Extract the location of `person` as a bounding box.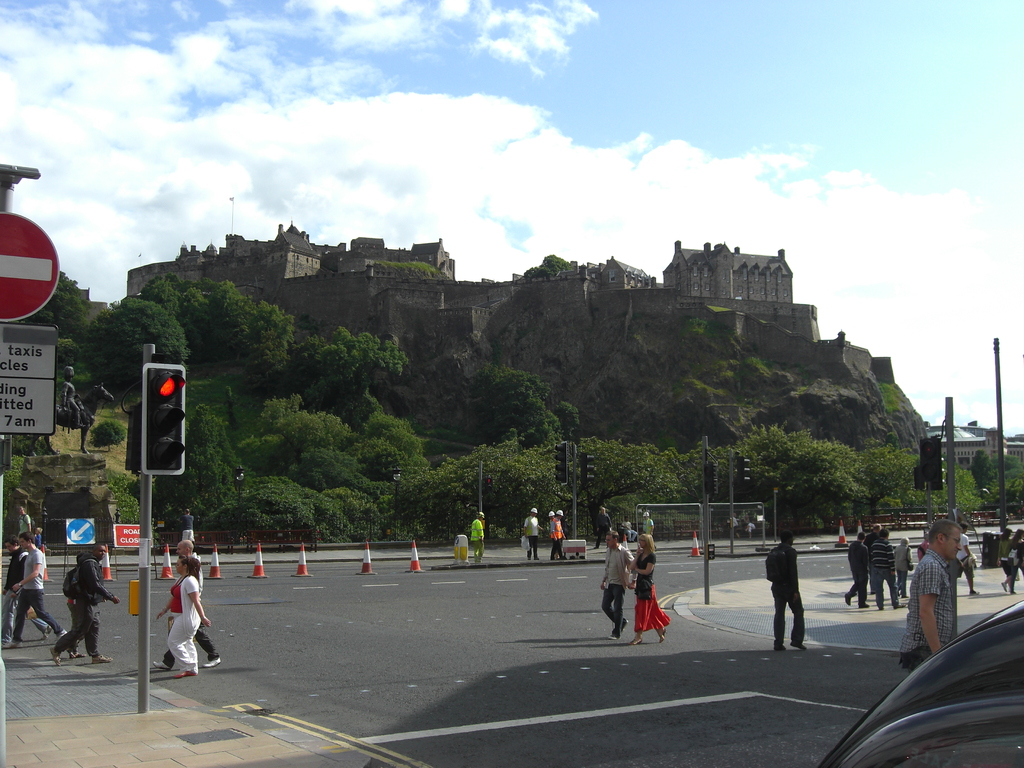
bbox=[597, 531, 636, 641].
